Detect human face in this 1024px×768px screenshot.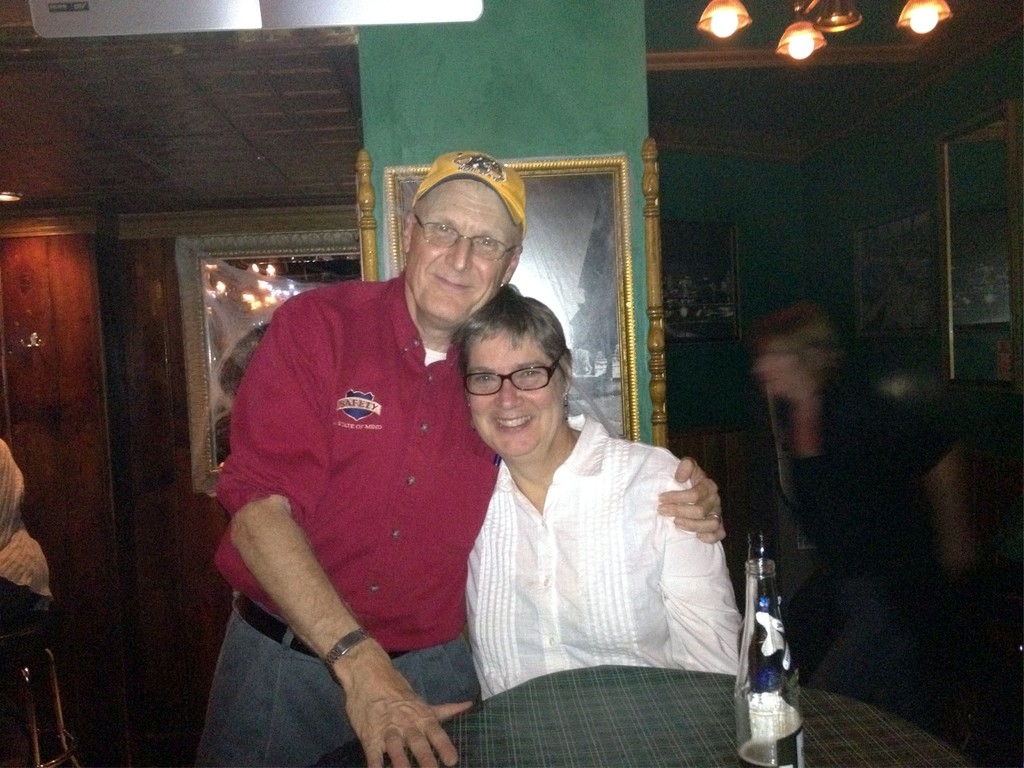
Detection: (469, 328, 562, 459).
